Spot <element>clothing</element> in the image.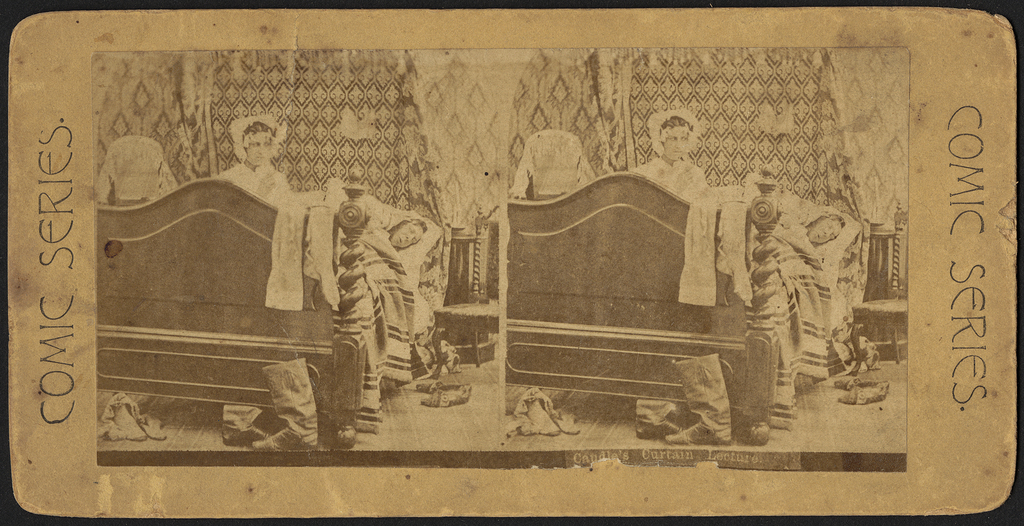
<element>clothing</element> found at <bbox>216, 166, 289, 215</bbox>.
